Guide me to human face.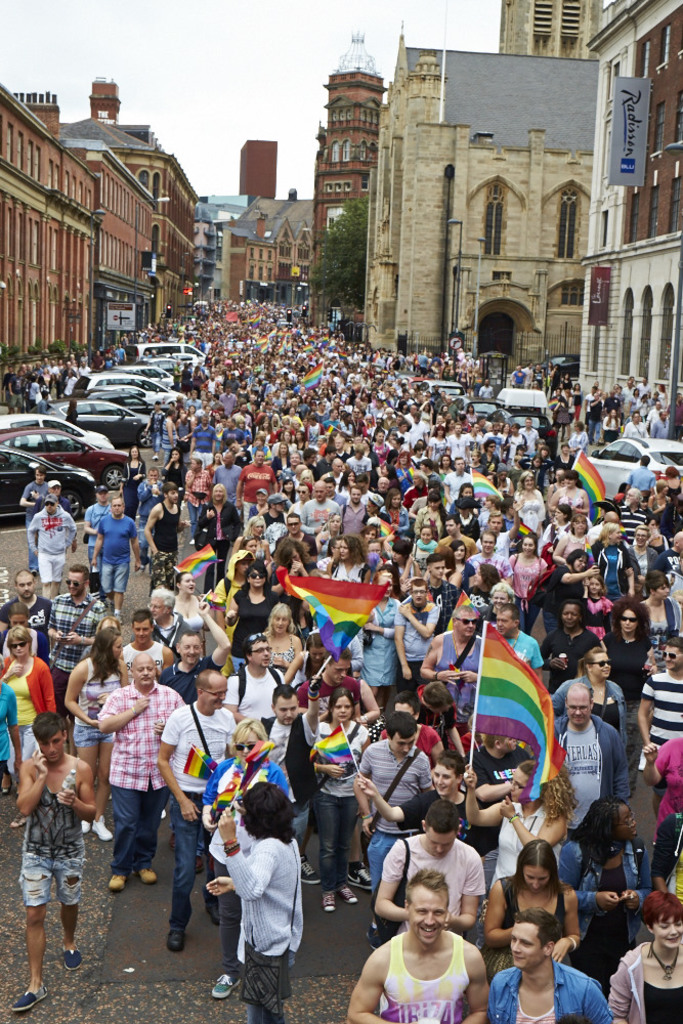
Guidance: [x1=566, y1=478, x2=573, y2=487].
